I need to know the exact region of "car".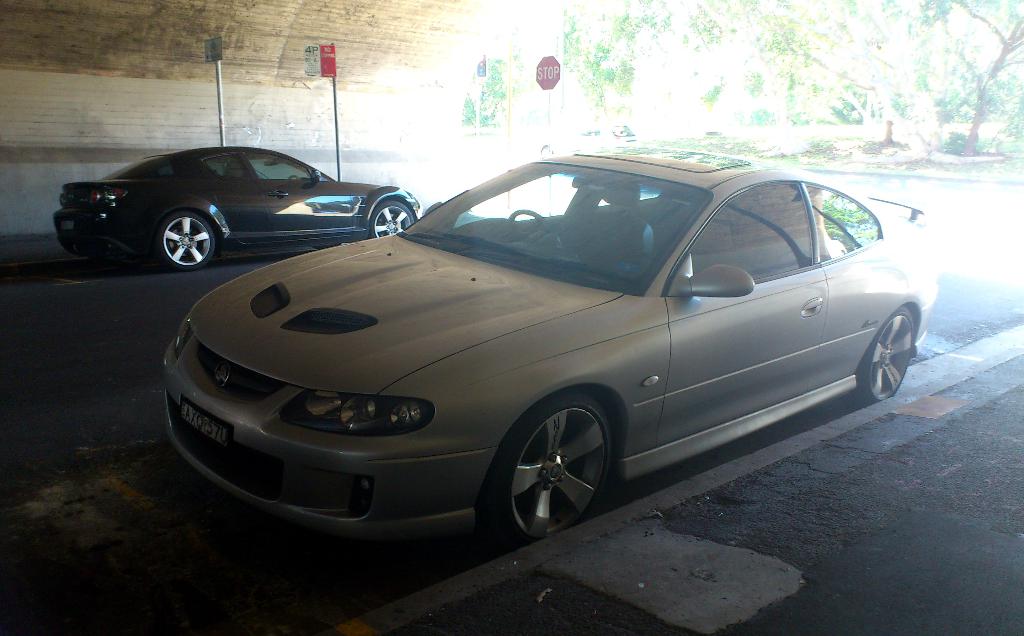
Region: {"left": 54, "top": 145, "right": 422, "bottom": 270}.
